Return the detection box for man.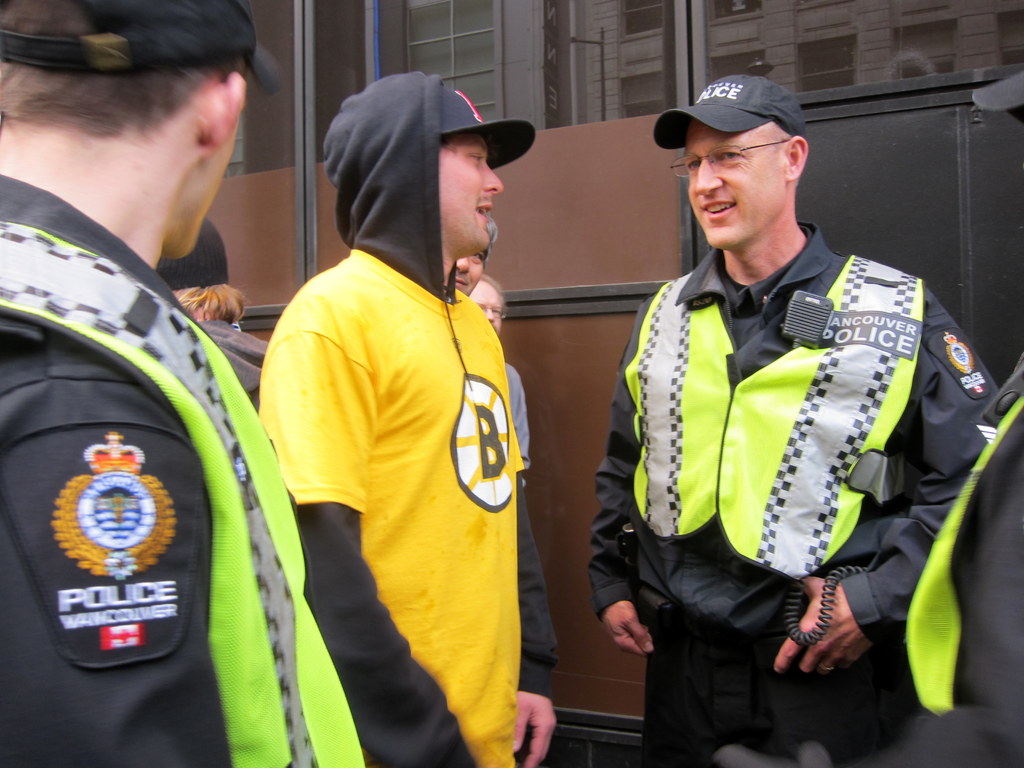
(left=1, top=0, right=370, bottom=767).
